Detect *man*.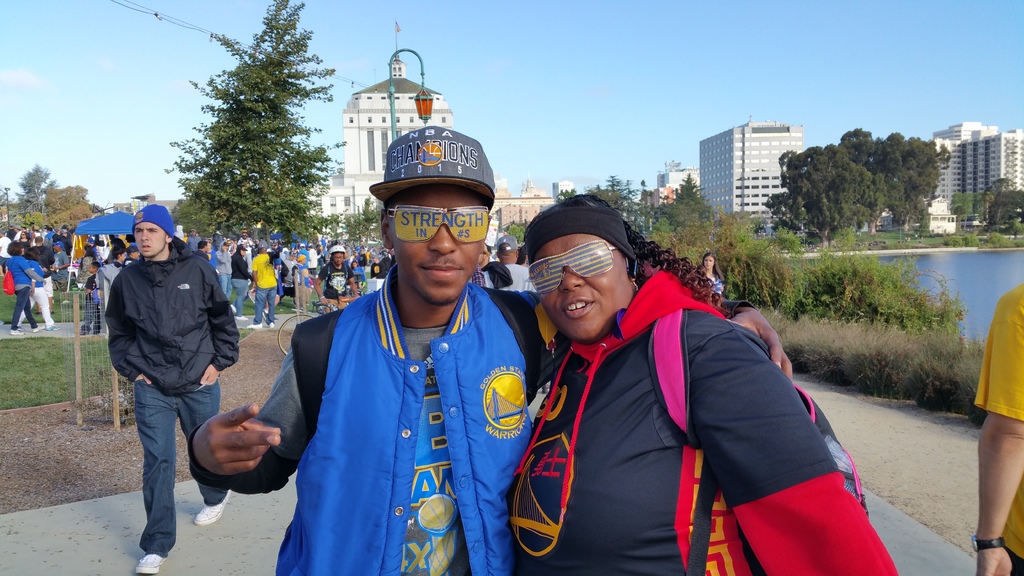
Detected at (left=228, top=238, right=257, bottom=315).
